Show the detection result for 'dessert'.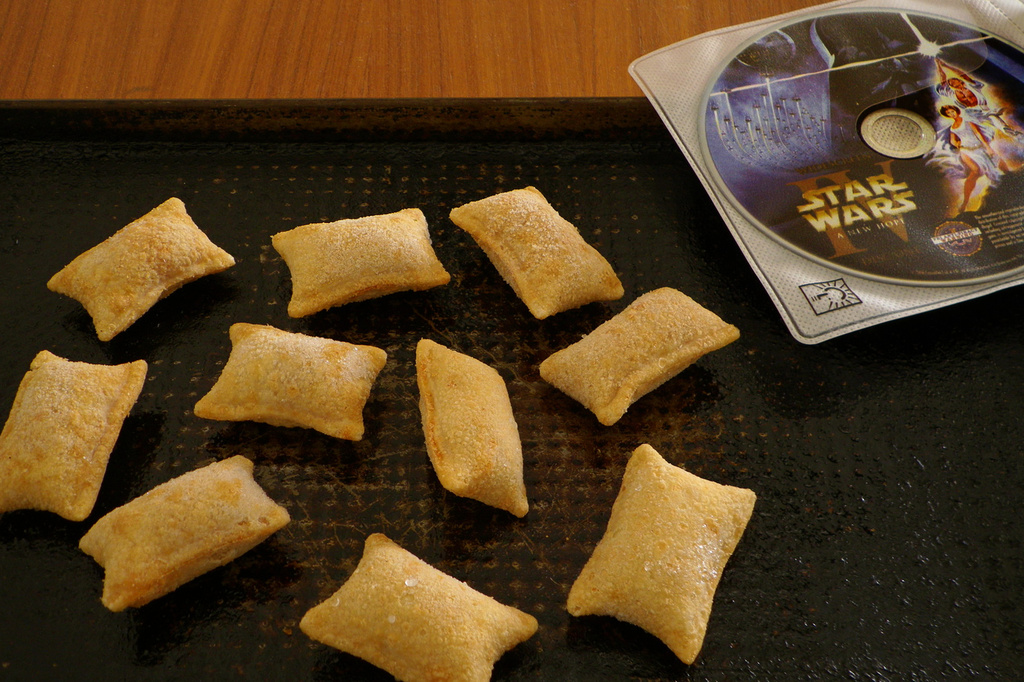
bbox=[568, 446, 760, 662].
